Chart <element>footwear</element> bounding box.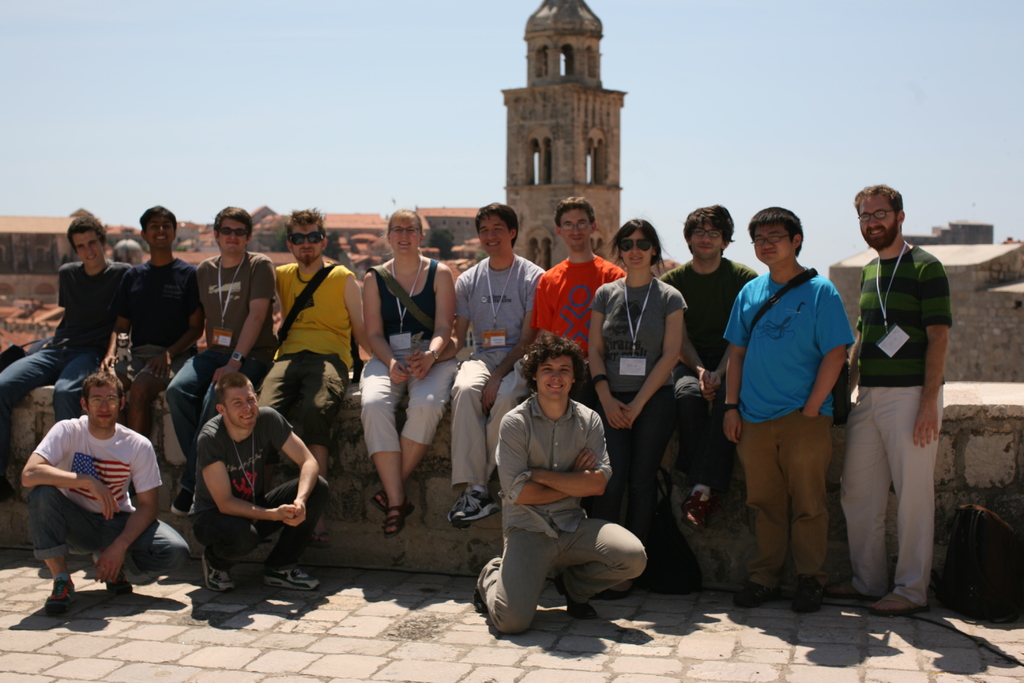
Charted: detection(44, 575, 77, 612).
